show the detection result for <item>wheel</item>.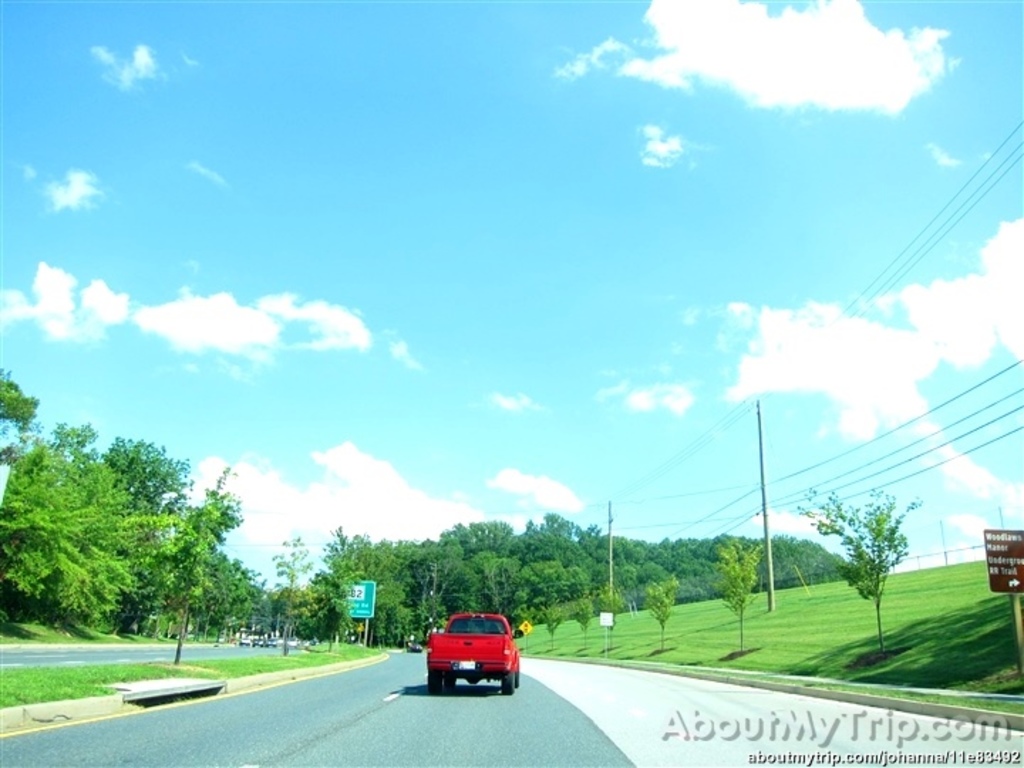
box(447, 678, 452, 688).
